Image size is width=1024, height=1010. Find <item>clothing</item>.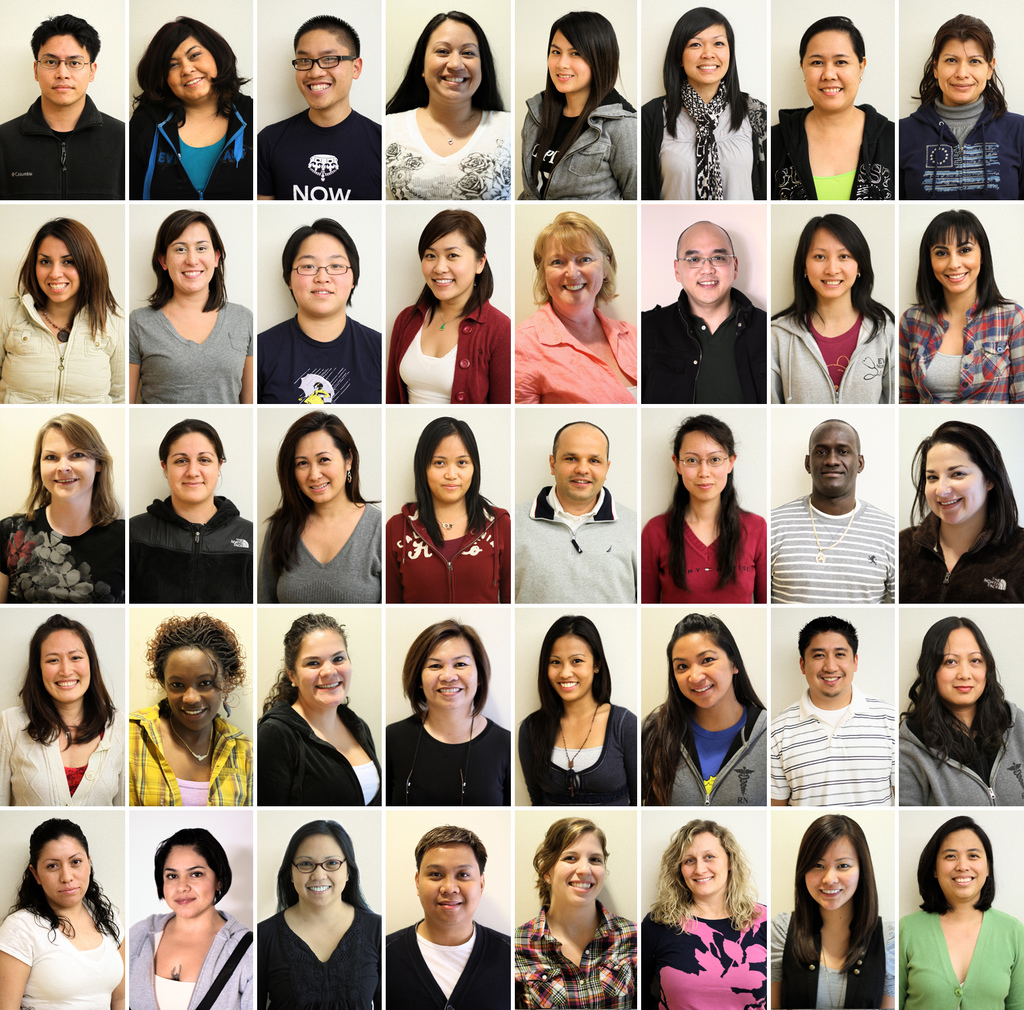
(778, 892, 893, 1009).
